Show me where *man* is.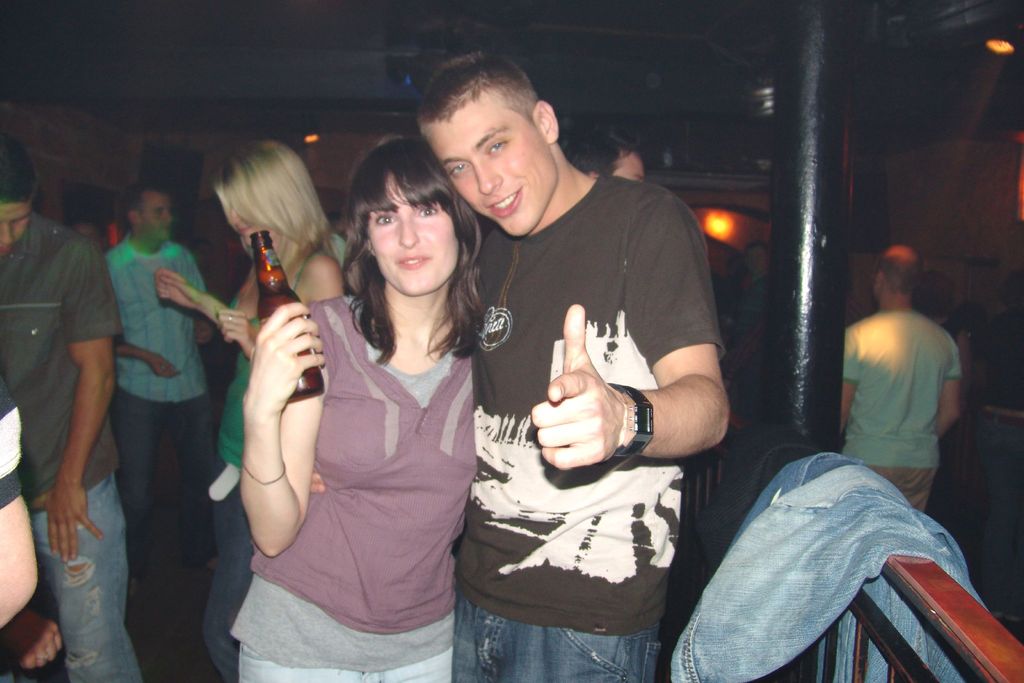
*man* is at [x1=0, y1=144, x2=143, y2=682].
